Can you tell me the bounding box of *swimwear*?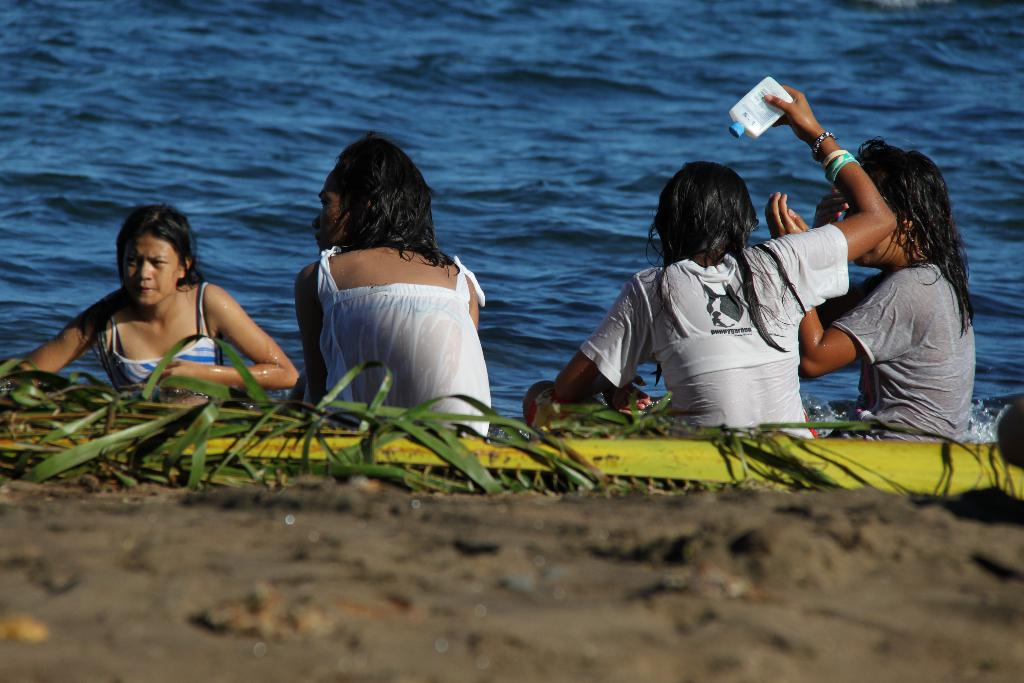
104/279/214/393.
